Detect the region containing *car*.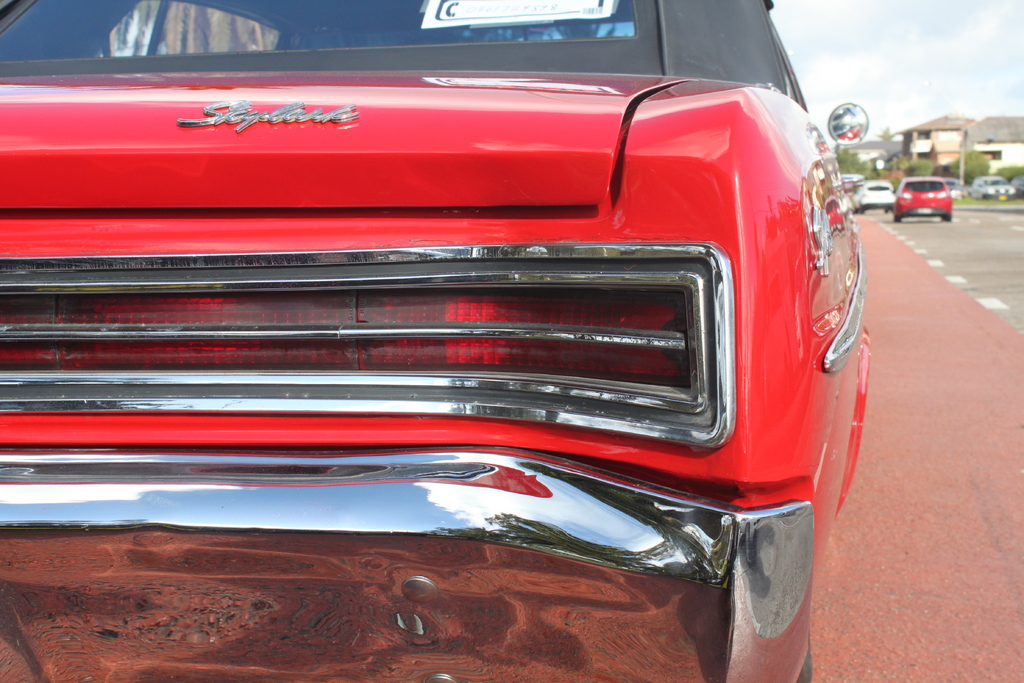
box=[974, 175, 1011, 199].
